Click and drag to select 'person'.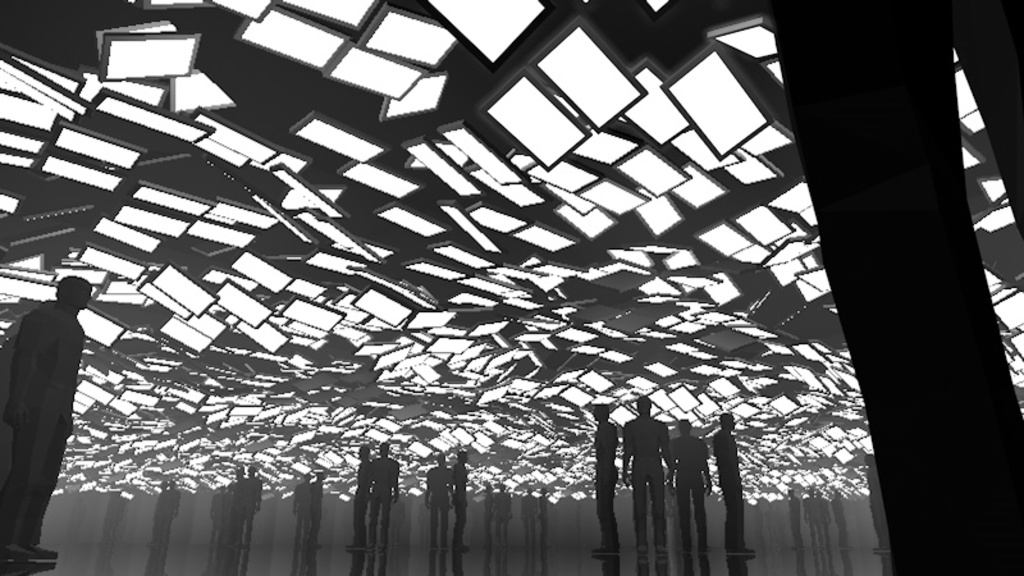
Selection: box=[344, 439, 371, 554].
